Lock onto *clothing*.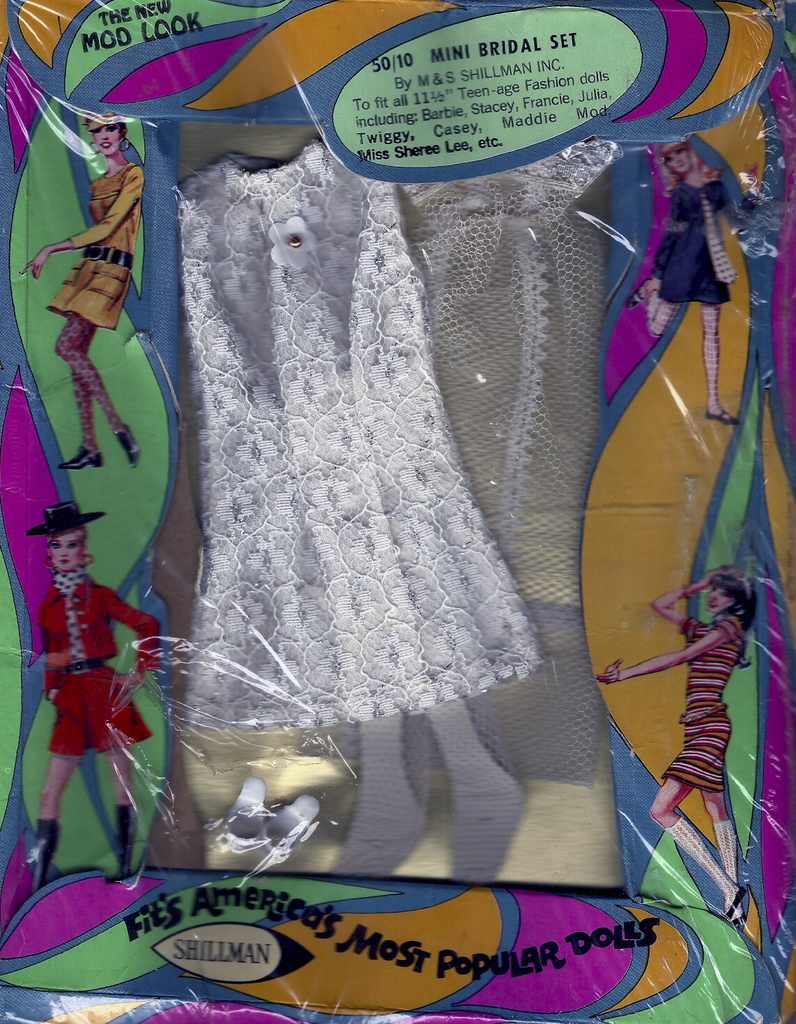
Locked: [left=30, top=565, right=160, bottom=758].
